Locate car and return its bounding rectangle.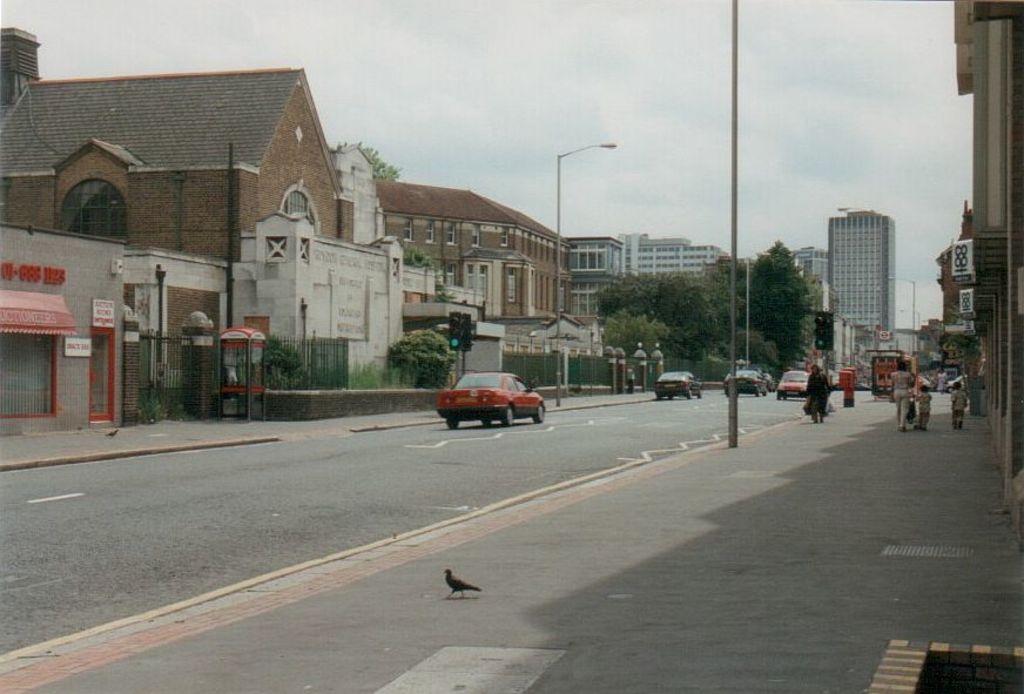
655:370:706:402.
